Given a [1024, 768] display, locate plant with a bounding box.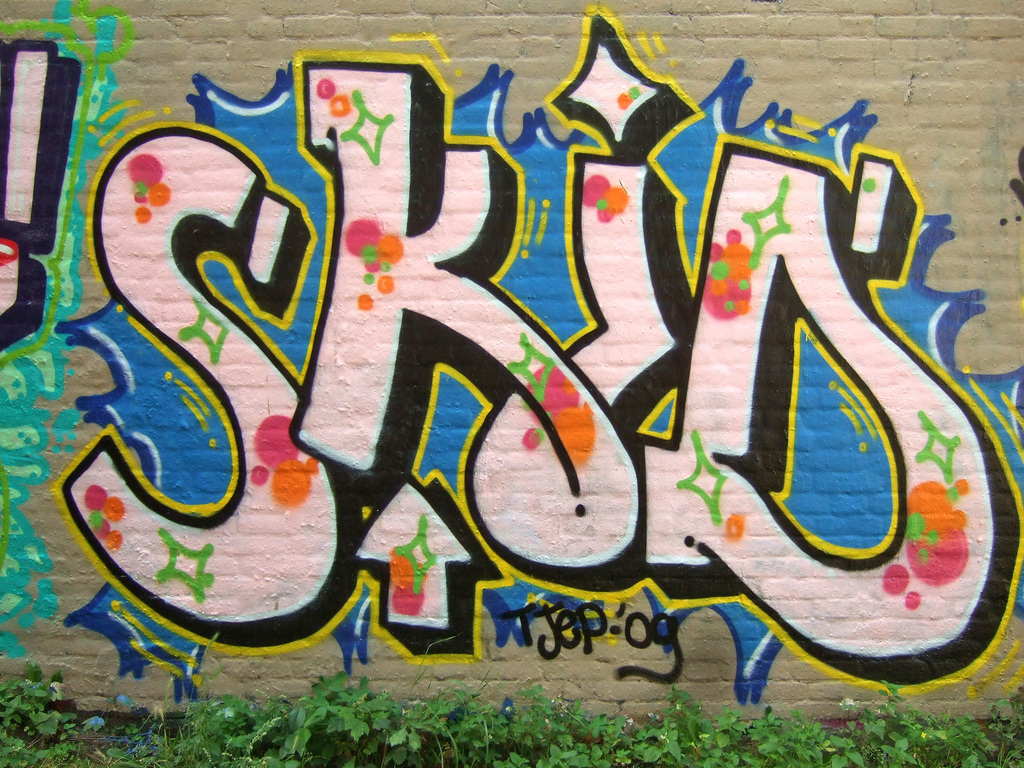
Located: crop(600, 709, 641, 762).
